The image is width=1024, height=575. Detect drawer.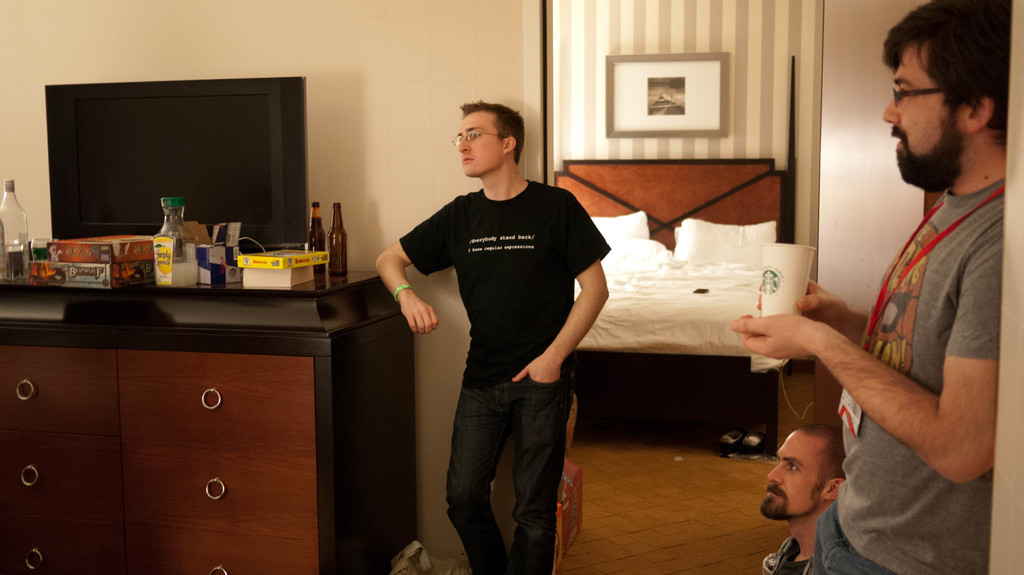
Detection: crop(122, 437, 316, 539).
